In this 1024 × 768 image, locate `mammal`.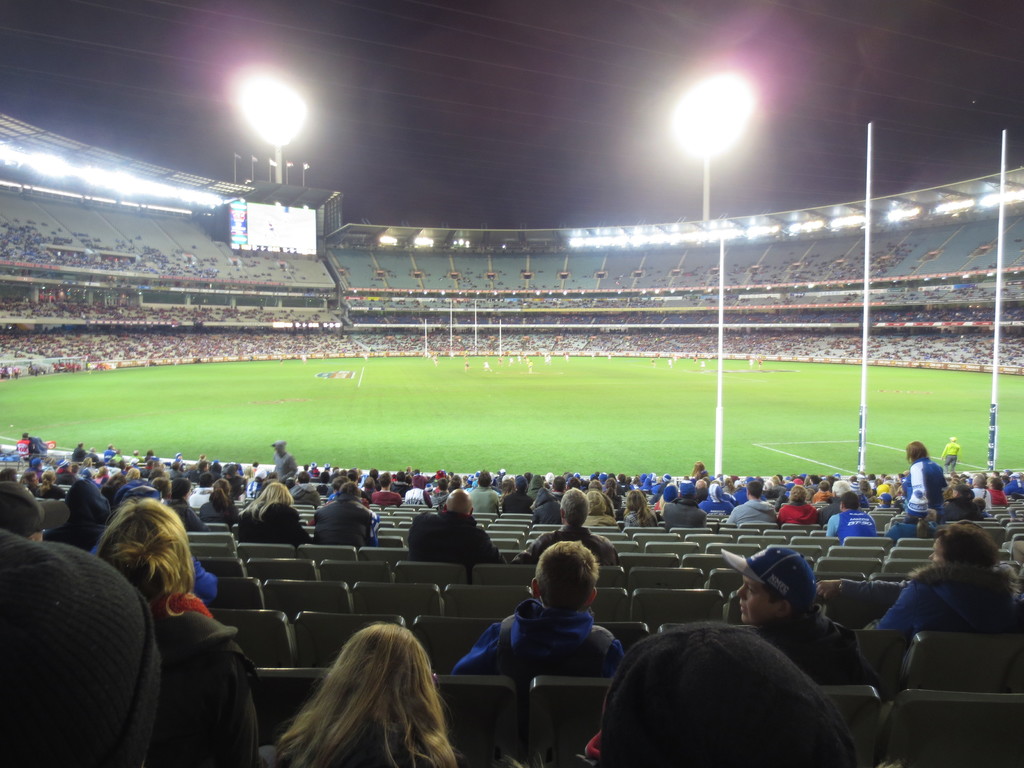
Bounding box: Rect(718, 545, 883, 691).
